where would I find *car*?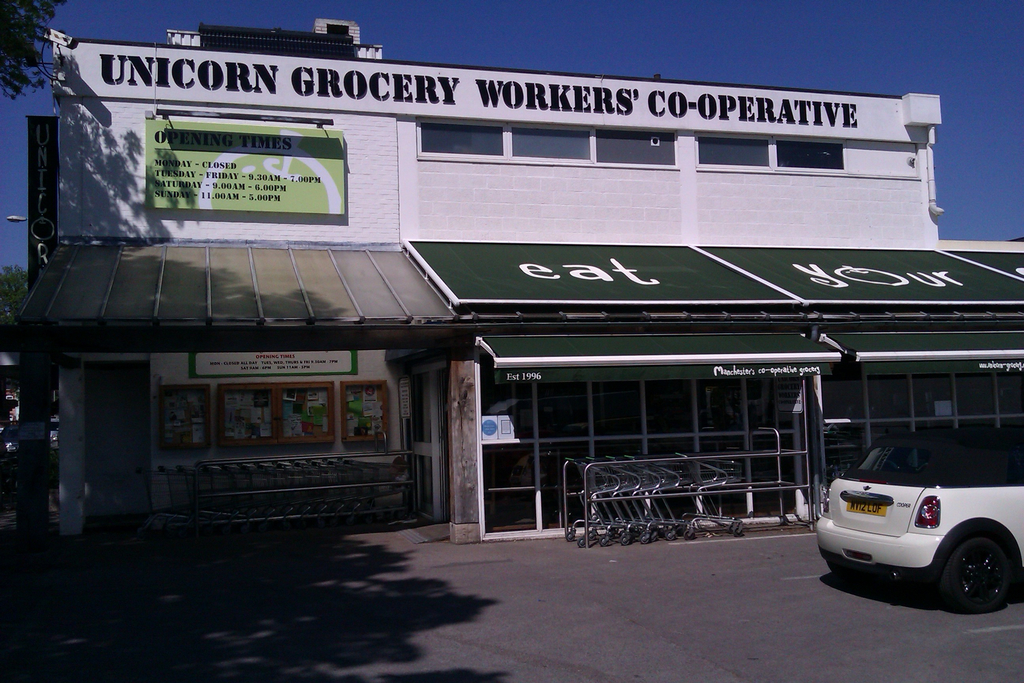
At 810/427/1023/612.
